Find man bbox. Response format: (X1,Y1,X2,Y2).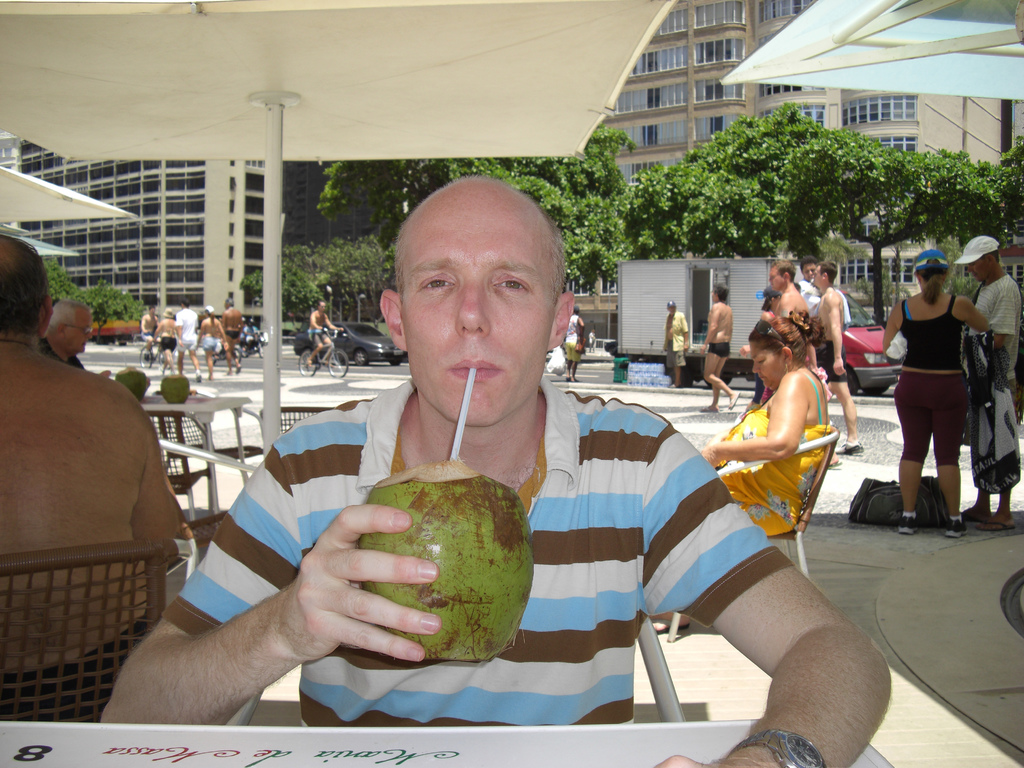
(308,298,345,368).
